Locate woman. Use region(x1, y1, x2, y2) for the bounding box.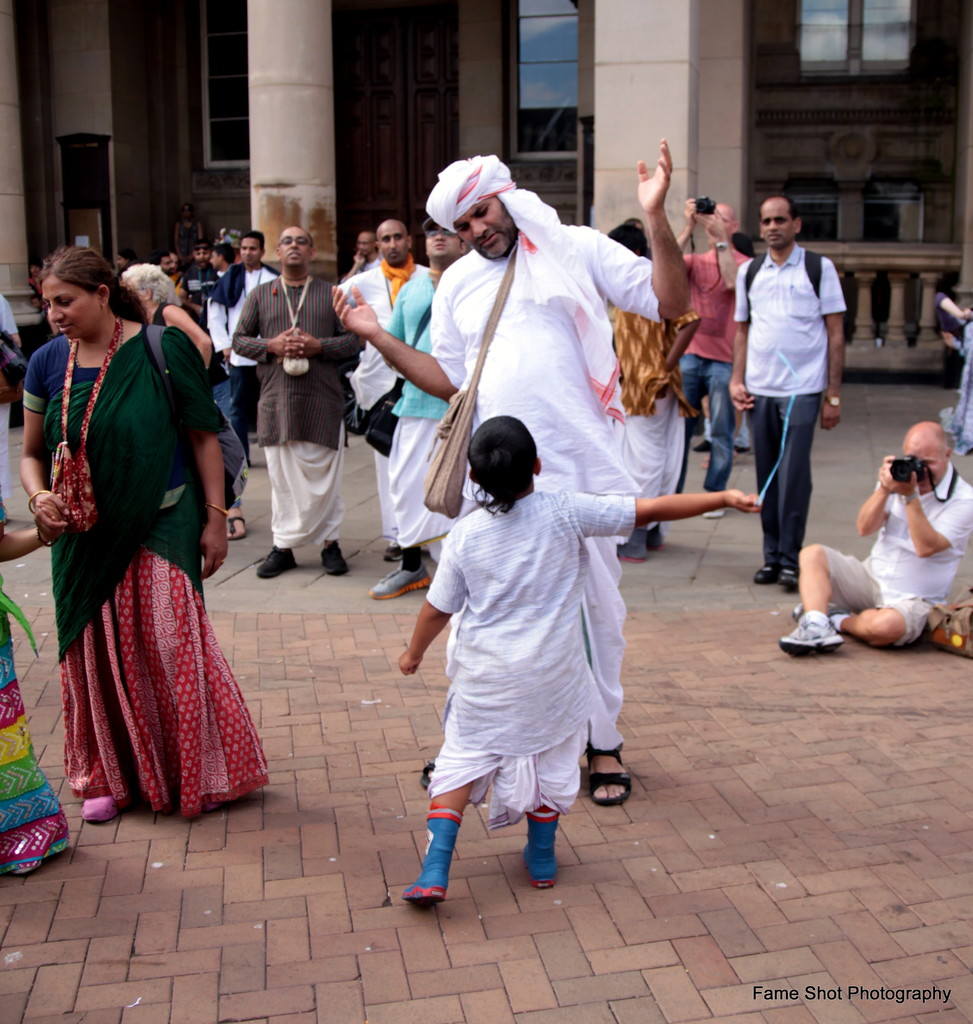
region(689, 232, 757, 454).
